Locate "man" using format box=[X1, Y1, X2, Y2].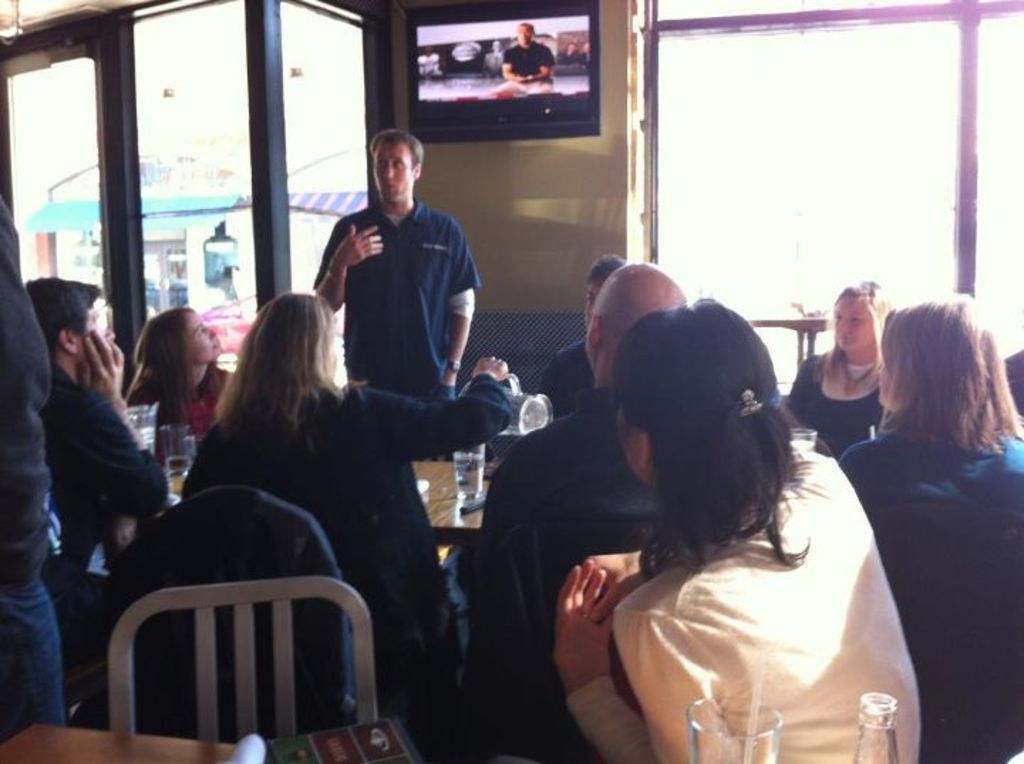
box=[494, 23, 556, 97].
